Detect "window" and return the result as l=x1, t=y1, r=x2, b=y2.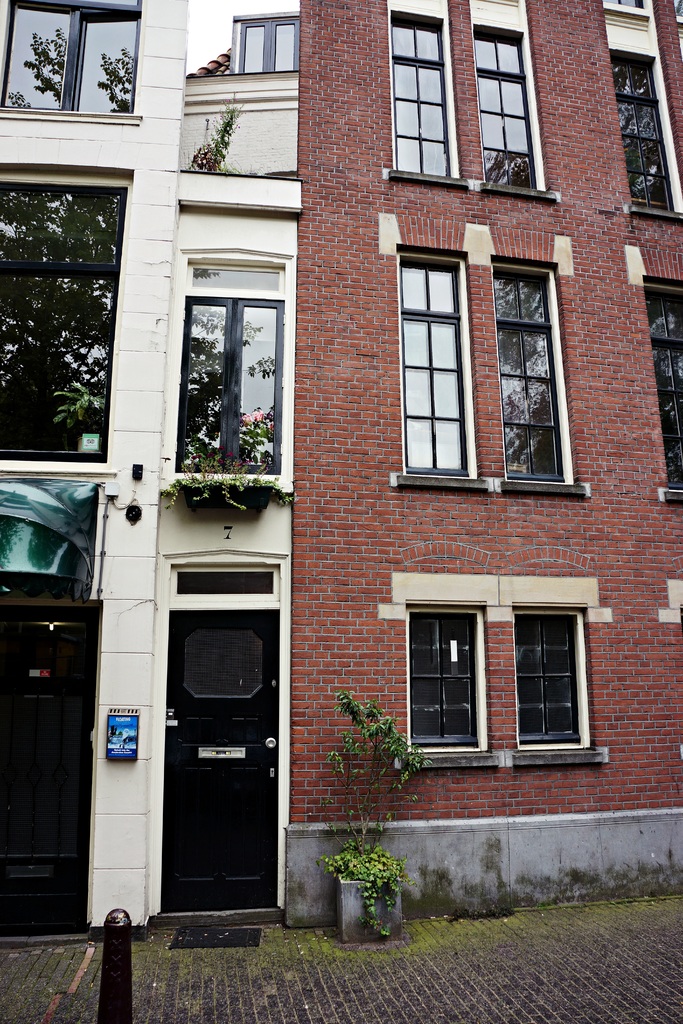
l=0, t=169, r=129, b=461.
